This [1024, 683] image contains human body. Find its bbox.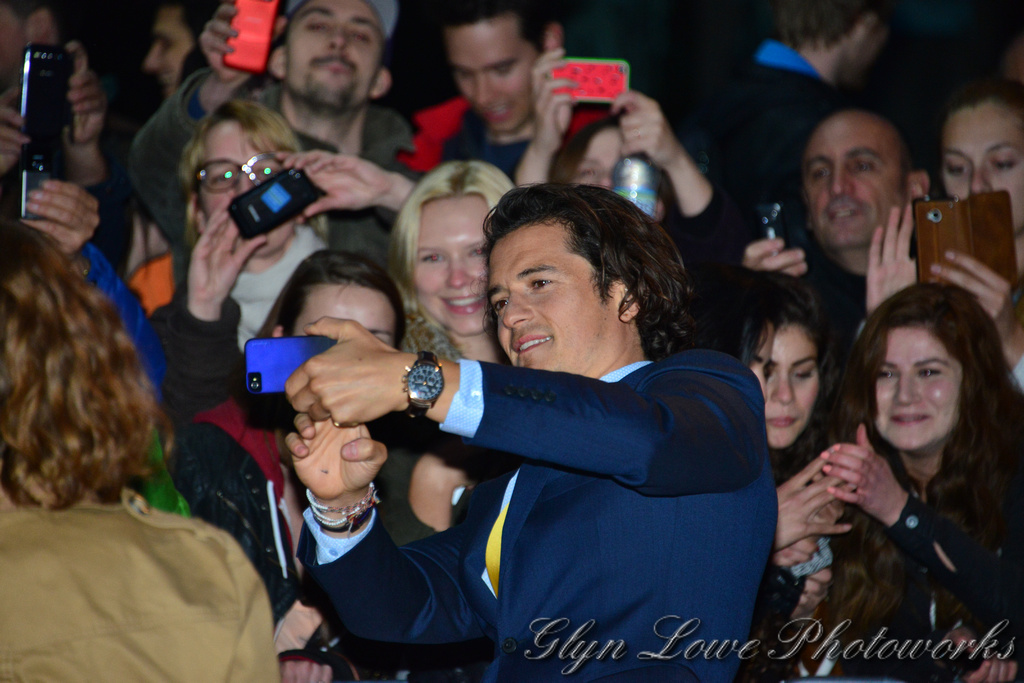
box=[0, 221, 282, 682].
